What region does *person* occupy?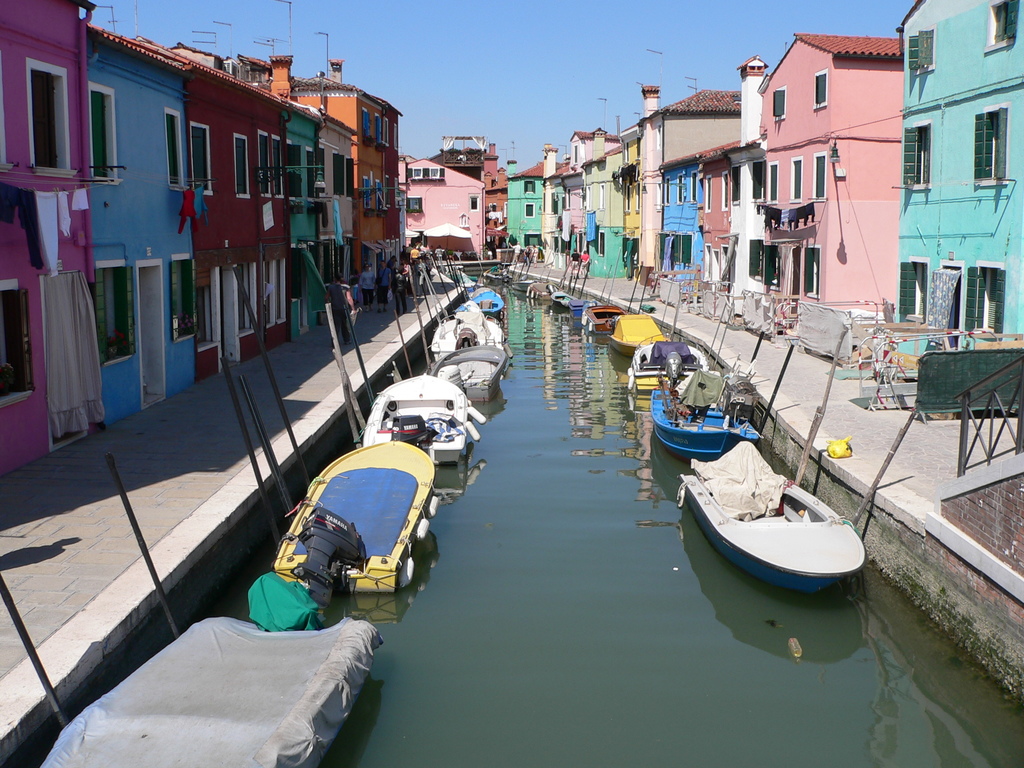
x1=323, y1=271, x2=356, y2=344.
